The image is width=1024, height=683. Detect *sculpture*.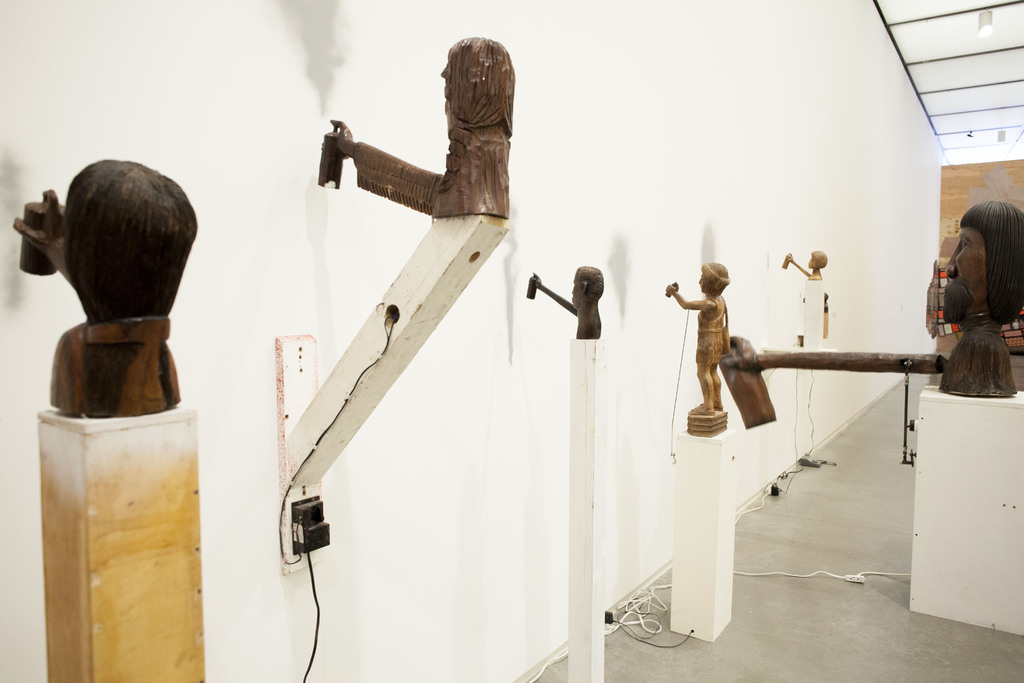
Detection: {"x1": 519, "y1": 259, "x2": 602, "y2": 352}.
